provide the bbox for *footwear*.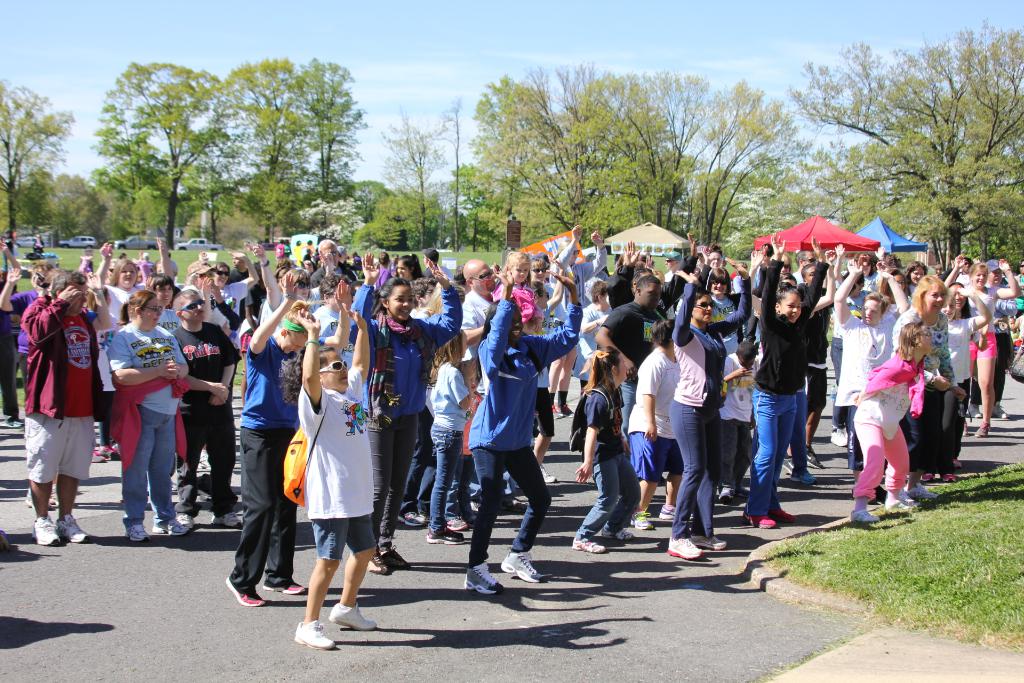
select_region(941, 473, 957, 484).
